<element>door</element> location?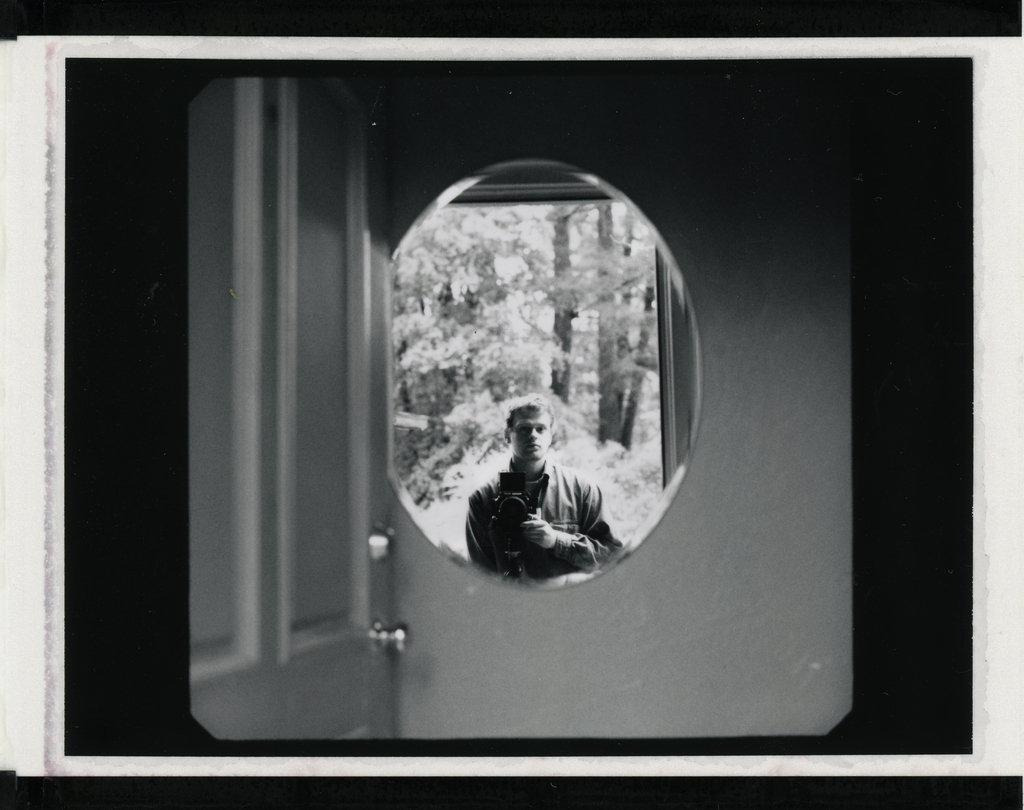
{"x1": 184, "y1": 76, "x2": 409, "y2": 741}
